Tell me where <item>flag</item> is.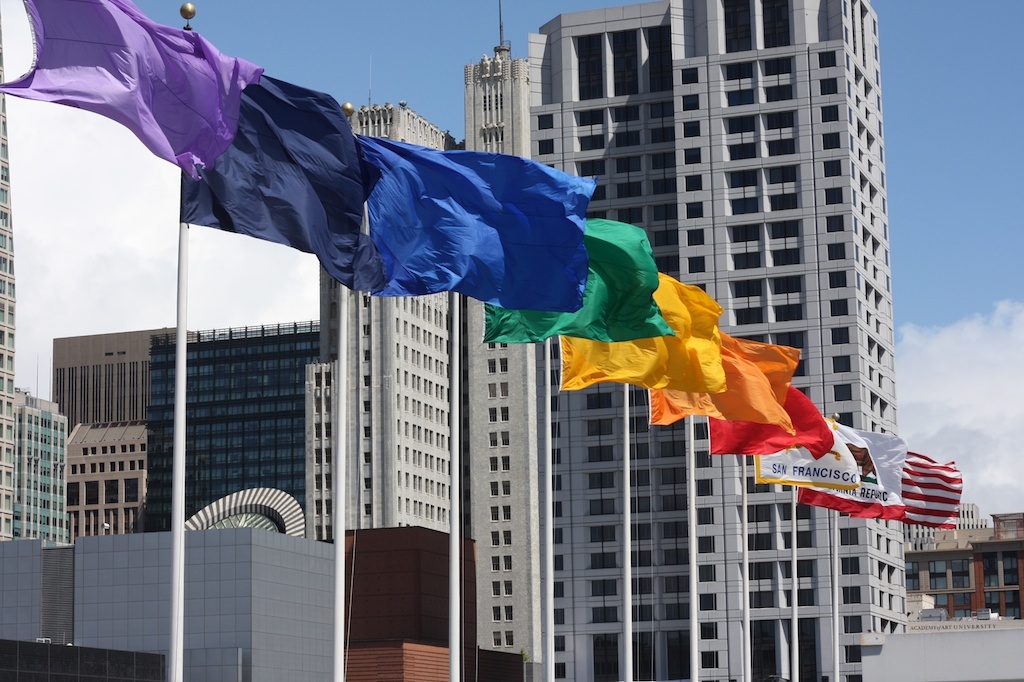
<item>flag</item> is at pyautogui.locateOnScreen(706, 421, 831, 466).
